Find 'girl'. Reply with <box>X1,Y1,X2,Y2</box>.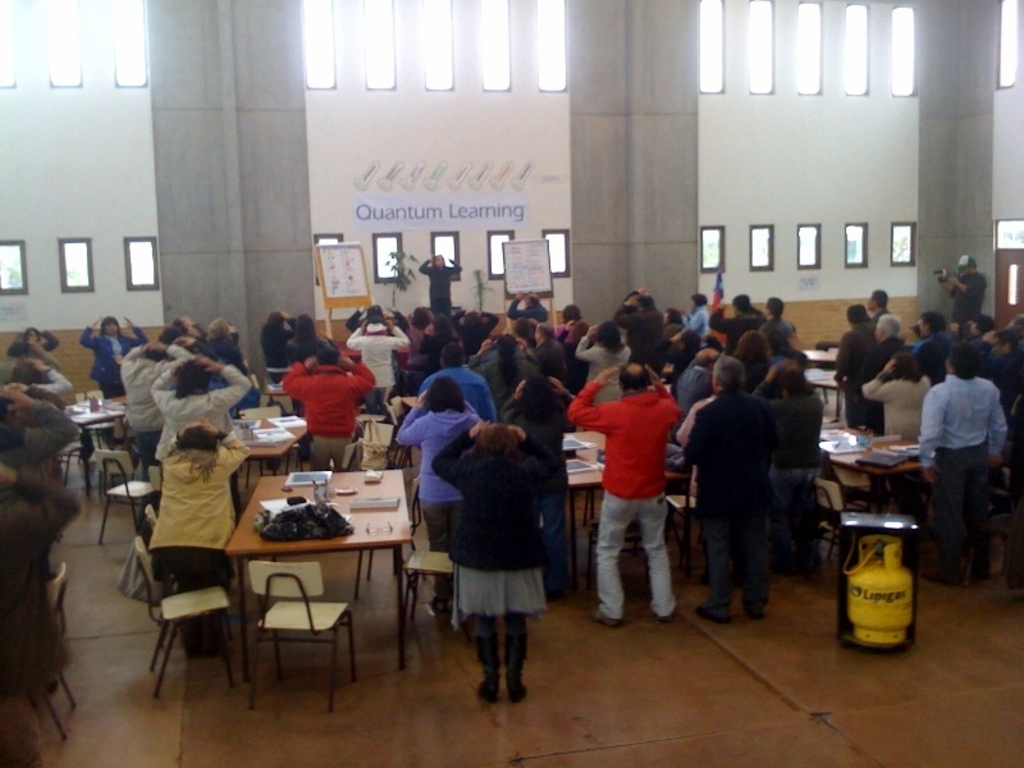
<box>429,421,561,695</box>.
